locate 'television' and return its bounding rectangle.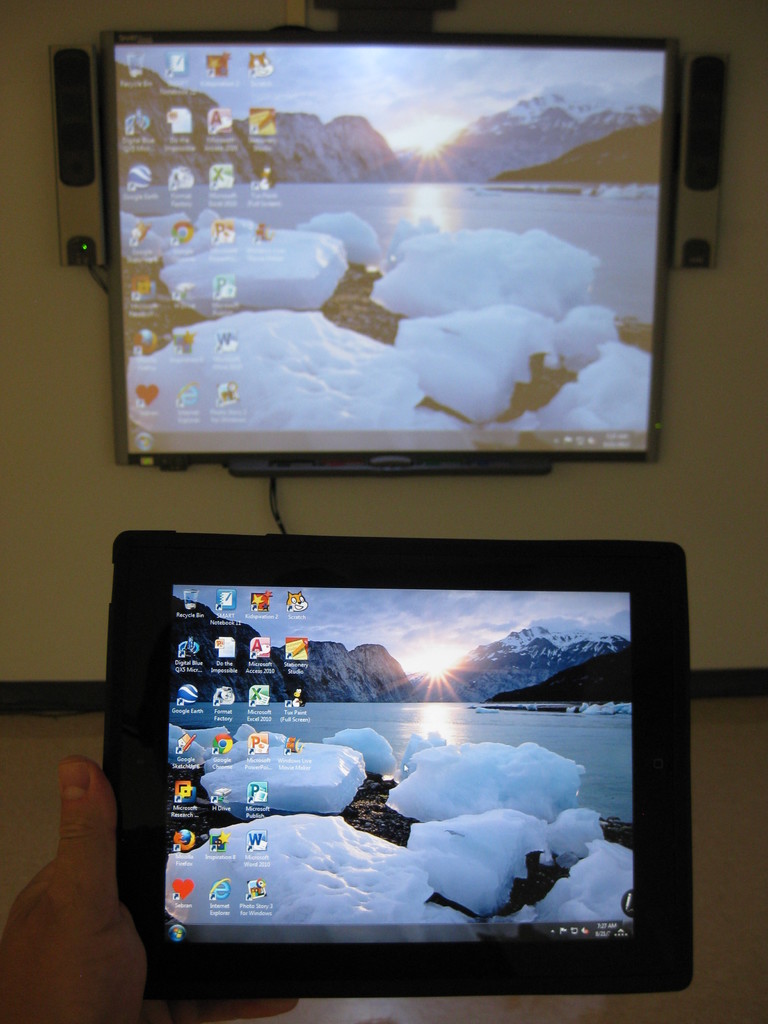
[100,528,730,993].
